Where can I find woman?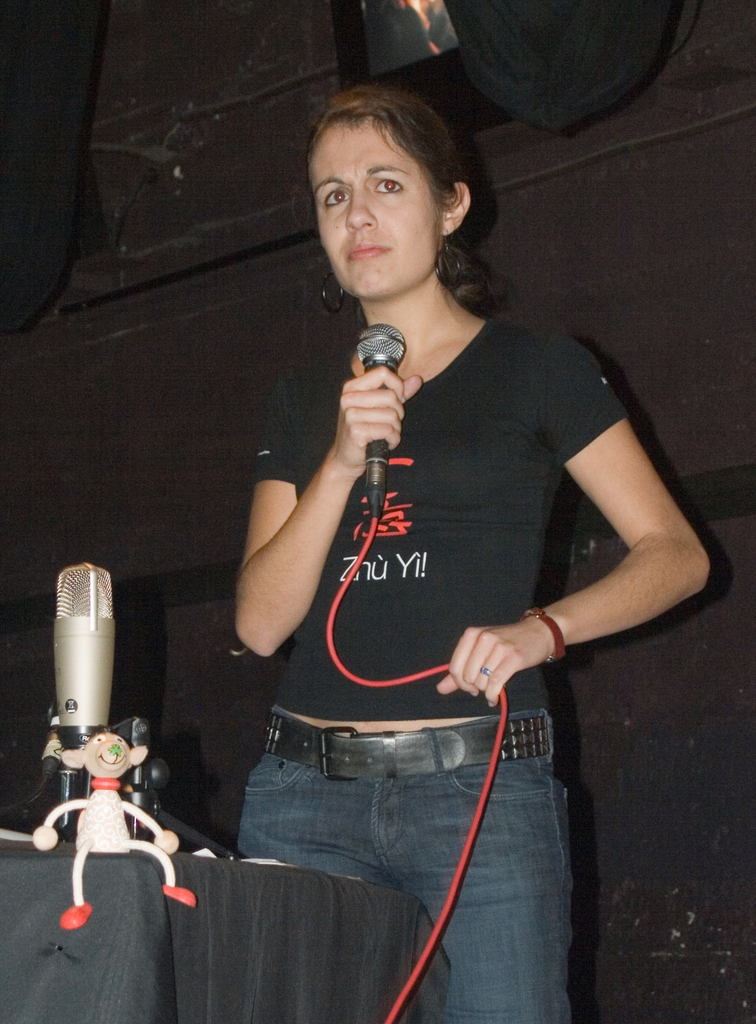
You can find it at 192, 65, 666, 1023.
